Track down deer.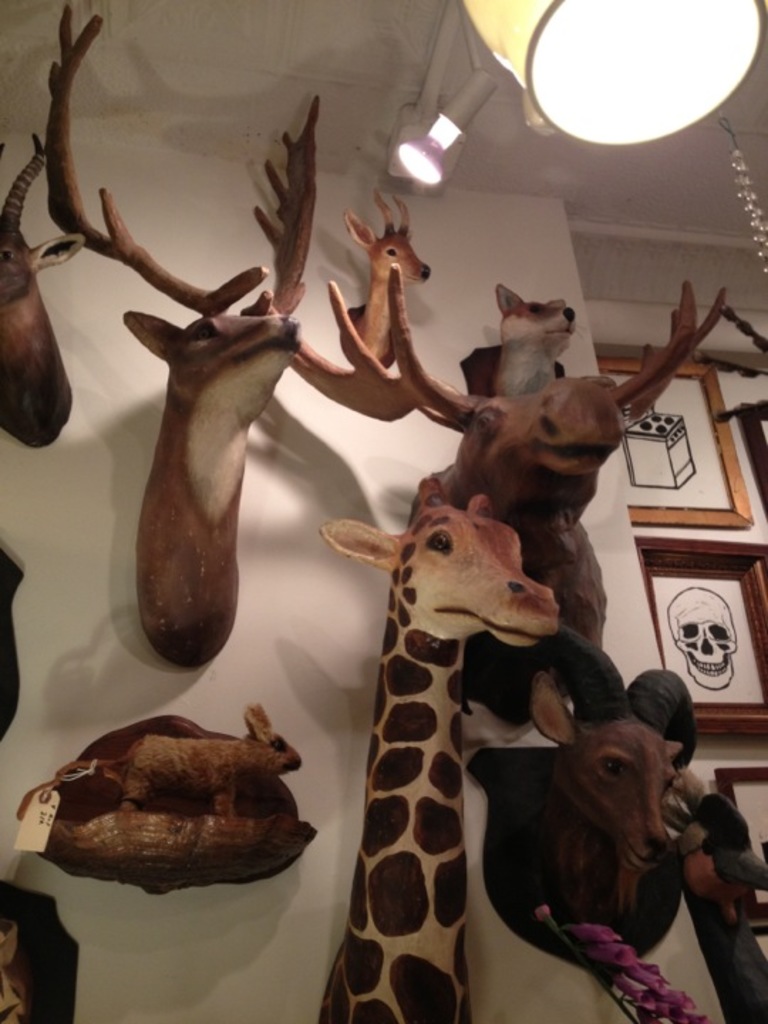
Tracked to (left=44, top=0, right=320, bottom=661).
